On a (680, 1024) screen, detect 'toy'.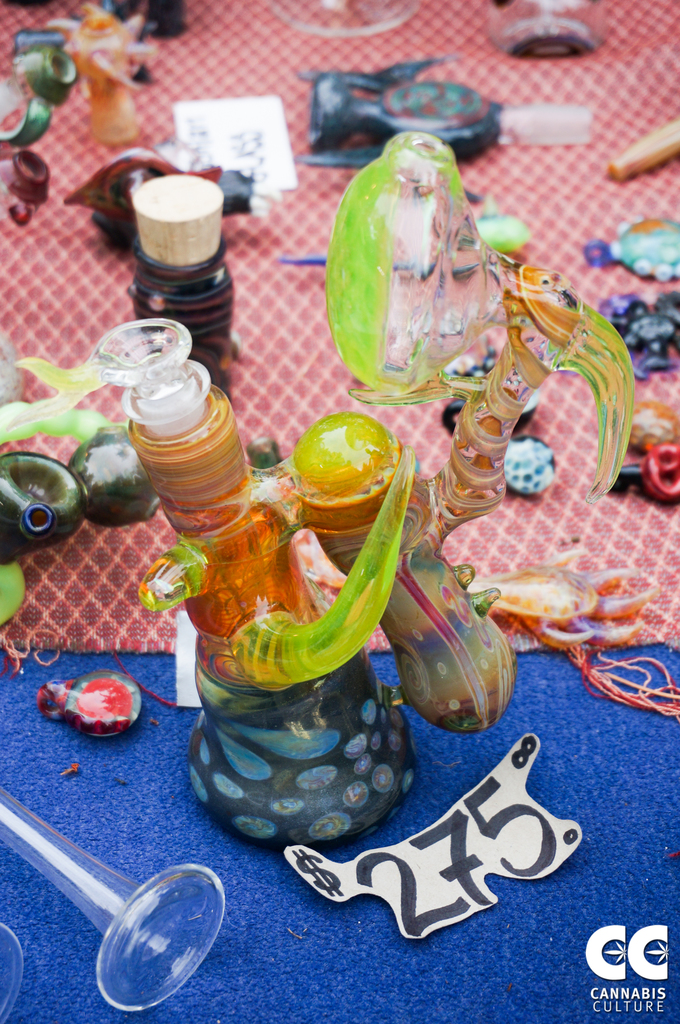
(0,554,36,640).
